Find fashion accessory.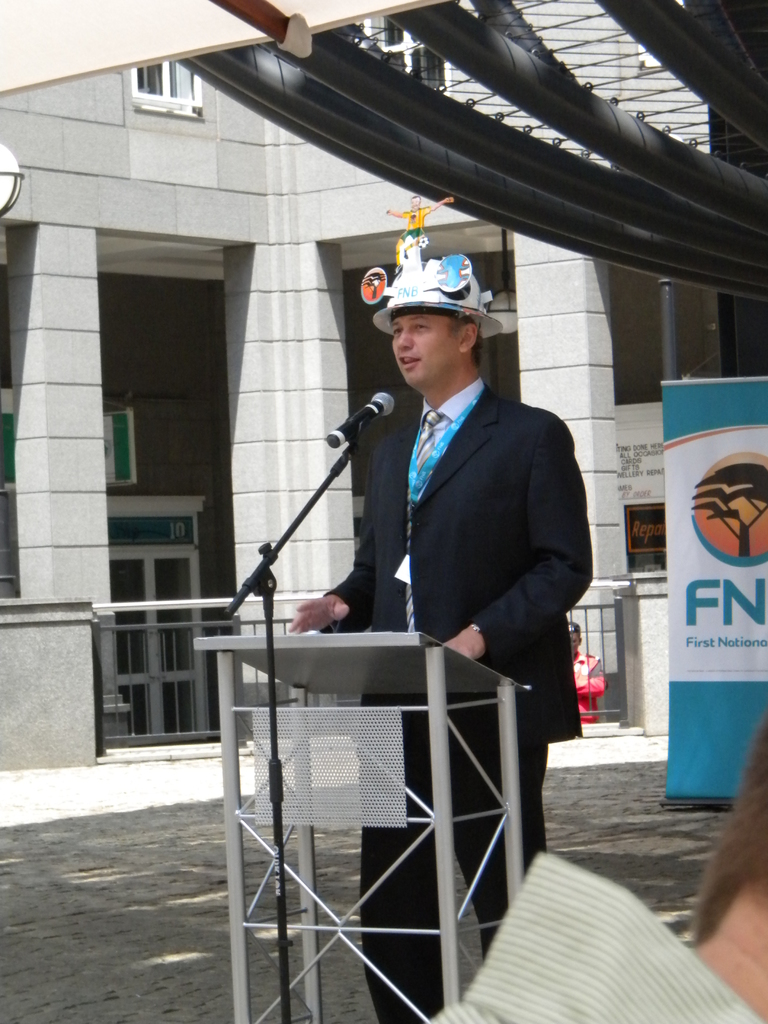
Rect(565, 621, 582, 632).
